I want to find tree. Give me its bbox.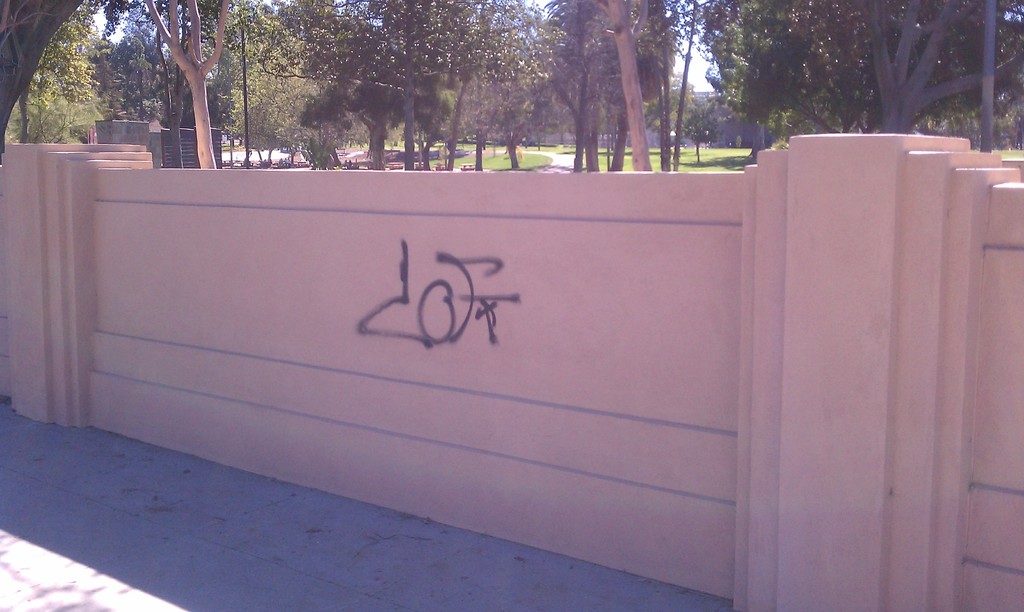
BBox(0, 0, 88, 171).
